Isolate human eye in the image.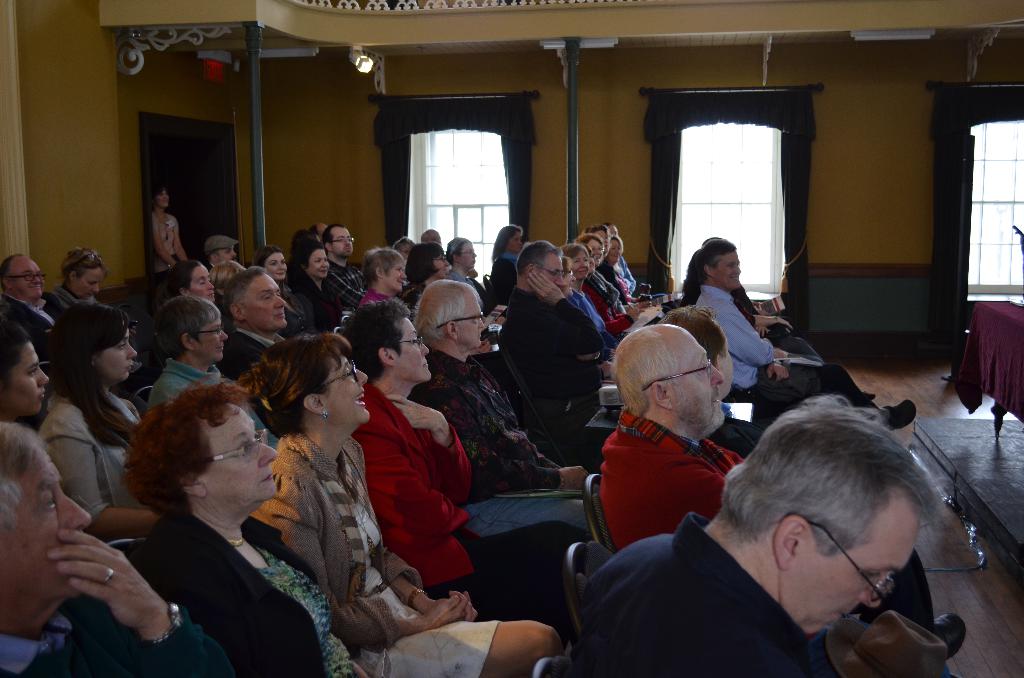
Isolated region: (209, 277, 212, 284).
